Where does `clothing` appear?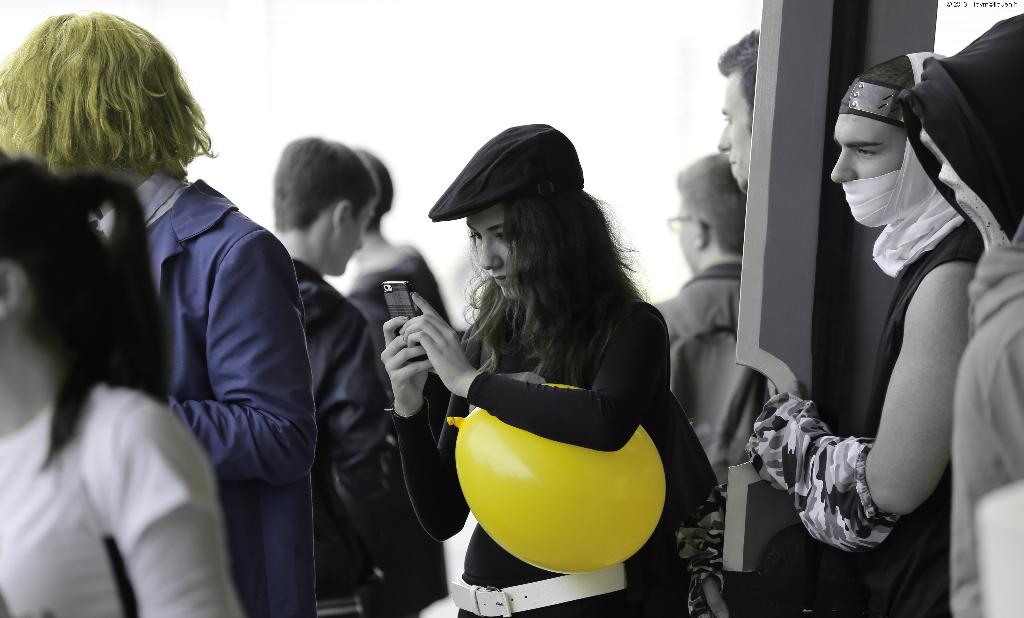
Appears at box(647, 246, 744, 607).
